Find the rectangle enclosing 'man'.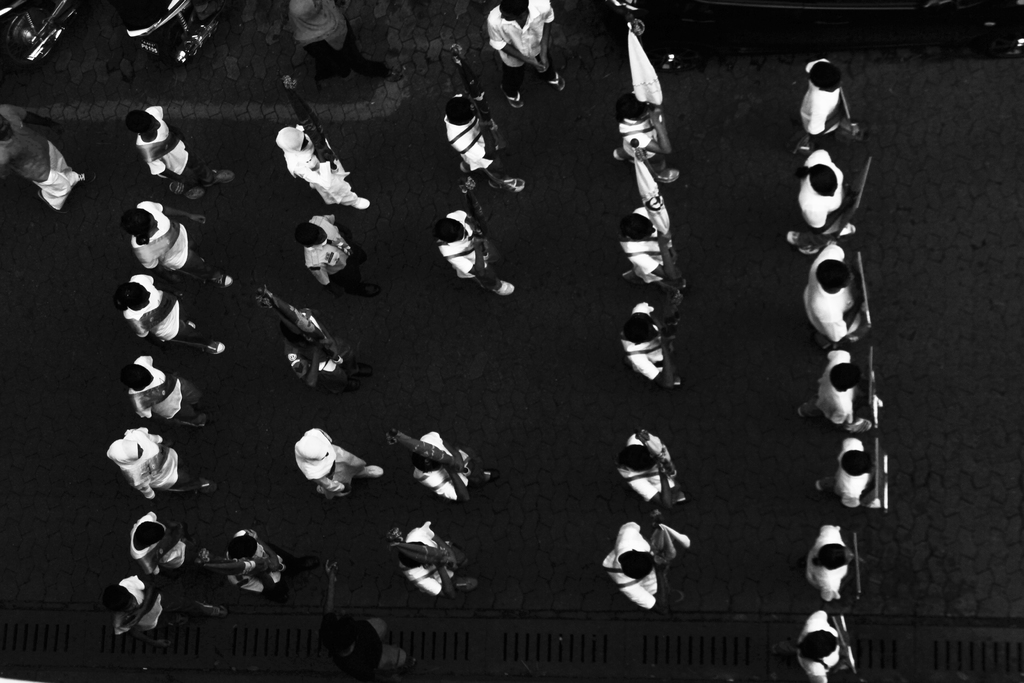
crop(106, 582, 168, 634).
